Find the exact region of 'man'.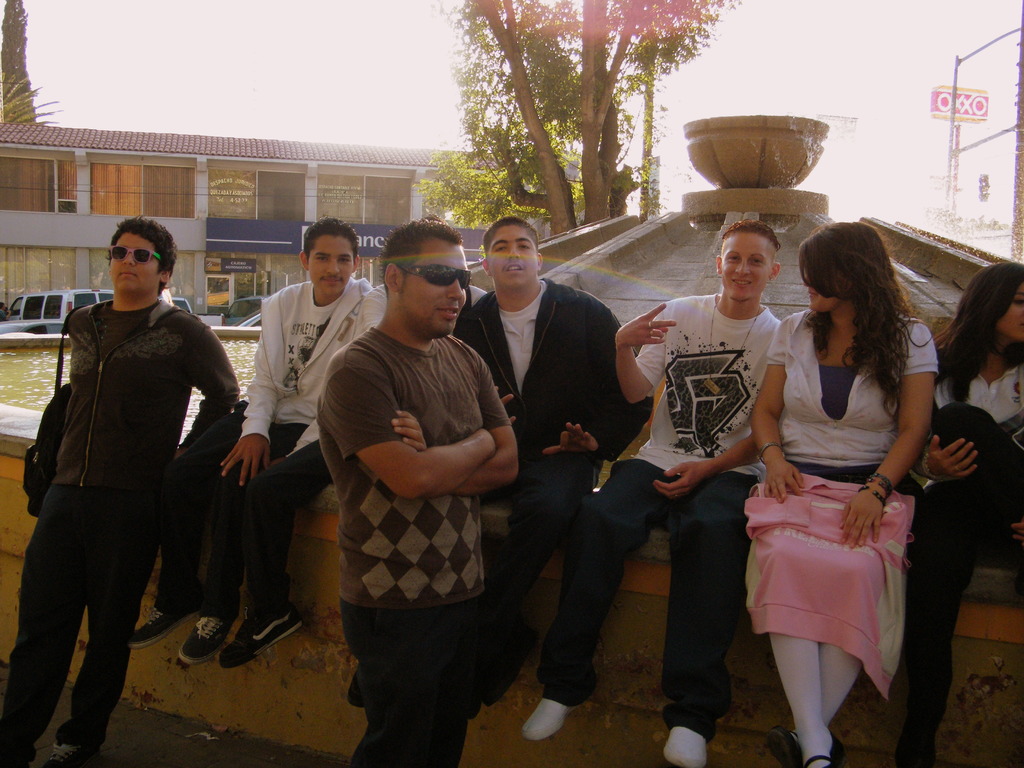
Exact region: 446,214,653,718.
